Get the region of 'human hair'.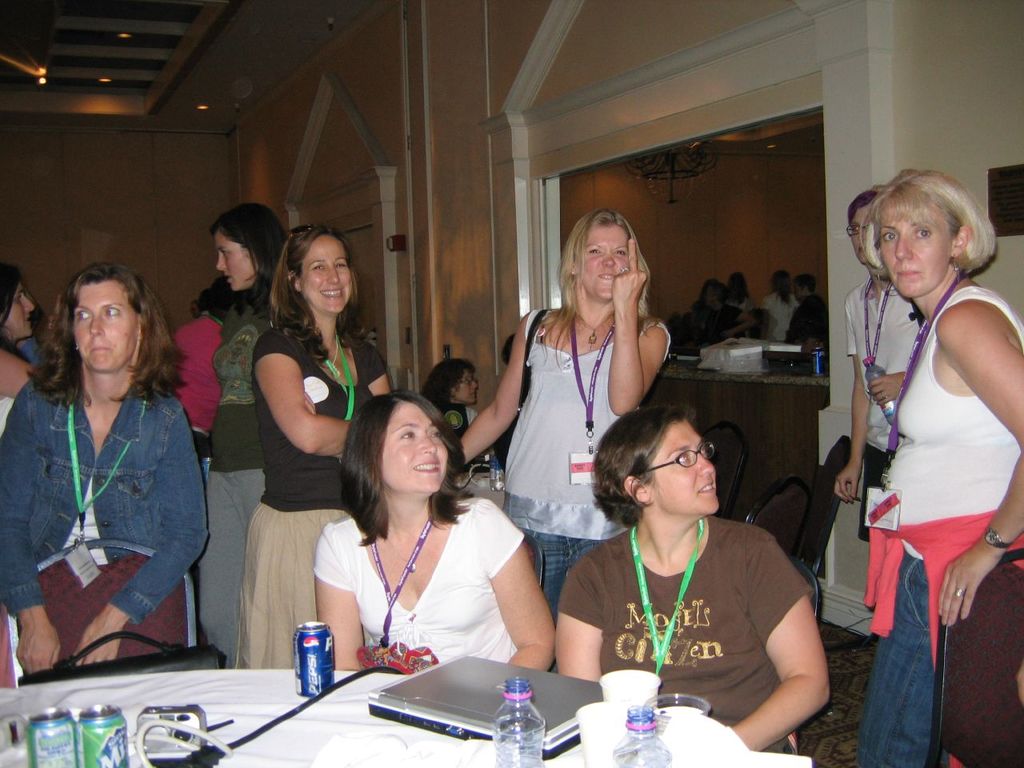
0/261/29/363.
